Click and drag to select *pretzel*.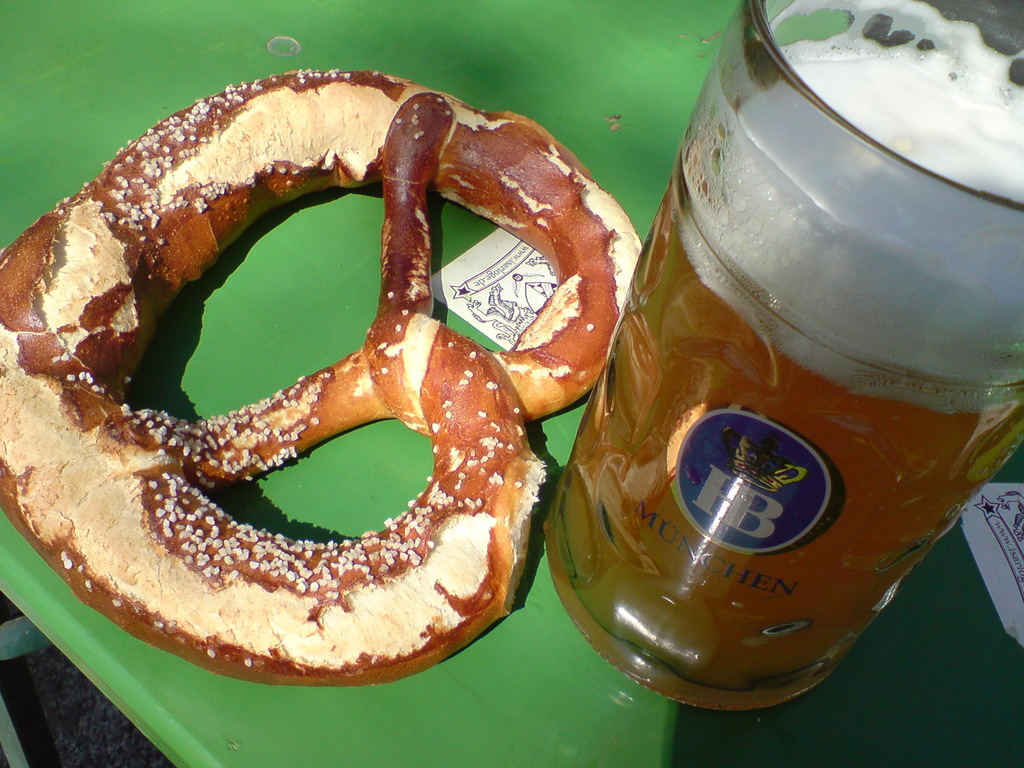
Selection: rect(0, 65, 639, 685).
